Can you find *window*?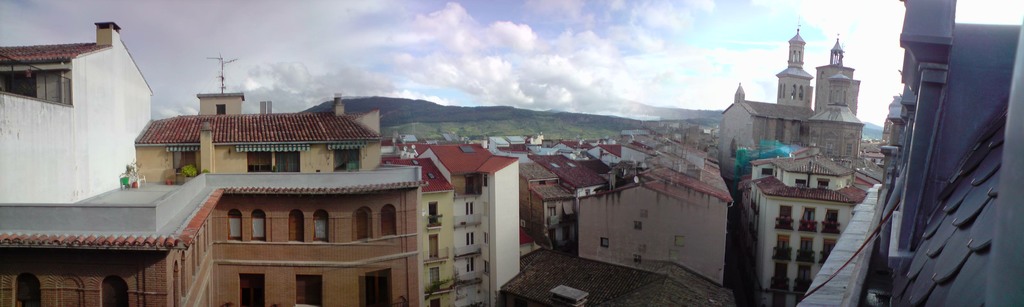
Yes, bounding box: (left=309, top=206, right=333, bottom=246).
